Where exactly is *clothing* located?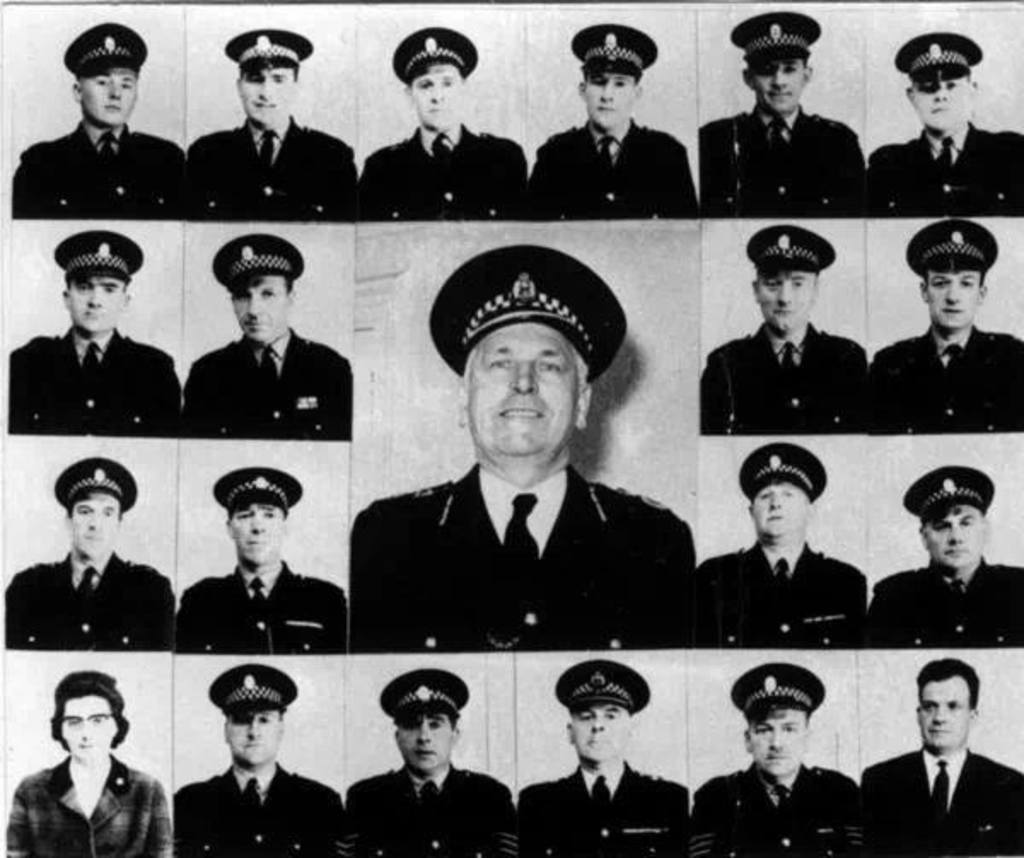
Its bounding box is x1=857, y1=740, x2=1022, y2=856.
